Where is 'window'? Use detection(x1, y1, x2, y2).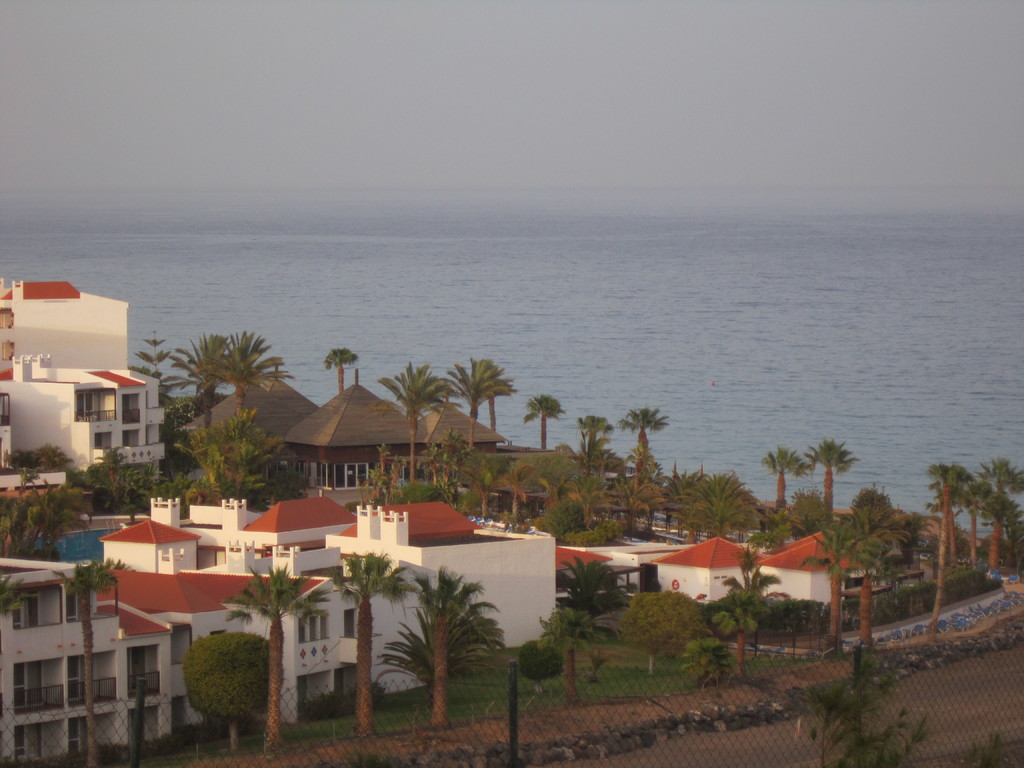
detection(299, 615, 328, 640).
